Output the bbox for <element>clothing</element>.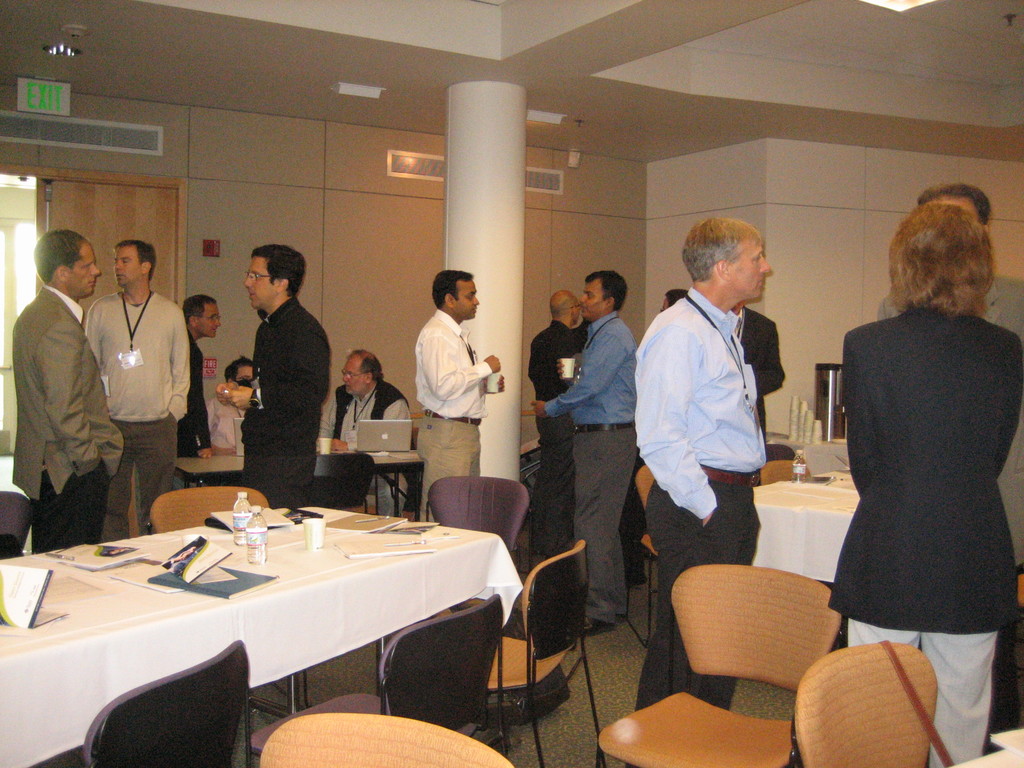
(x1=876, y1=273, x2=1023, y2=574).
